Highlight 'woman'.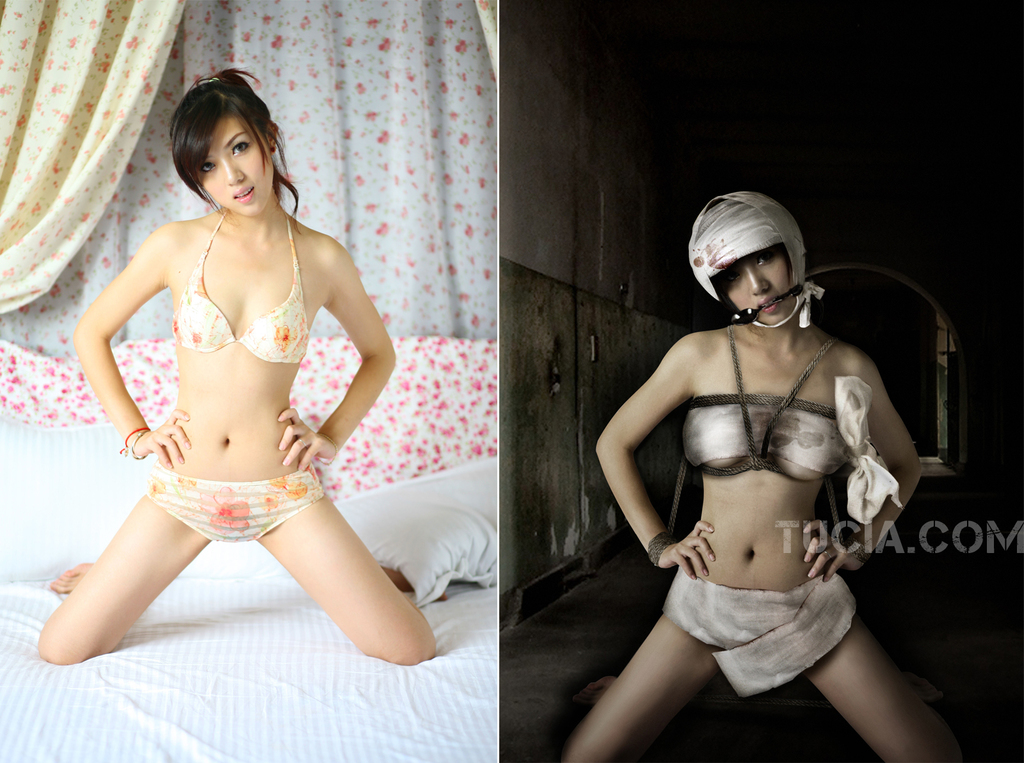
Highlighted region: region(45, 40, 409, 629).
